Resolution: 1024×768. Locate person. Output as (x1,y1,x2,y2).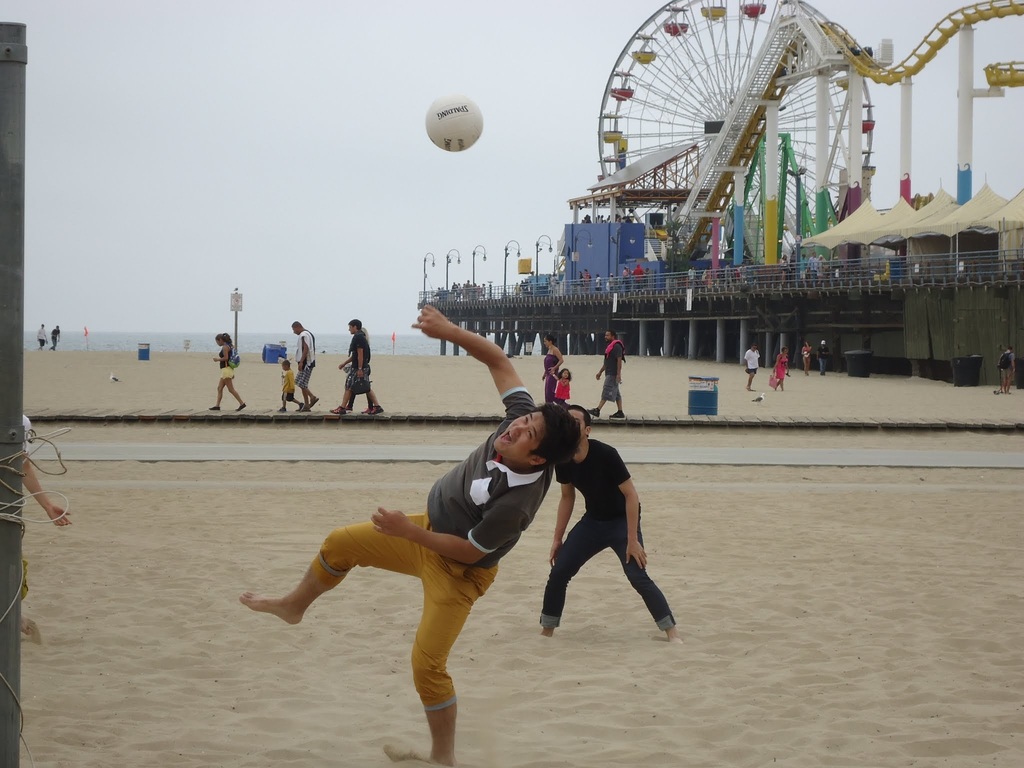
(740,338,763,390).
